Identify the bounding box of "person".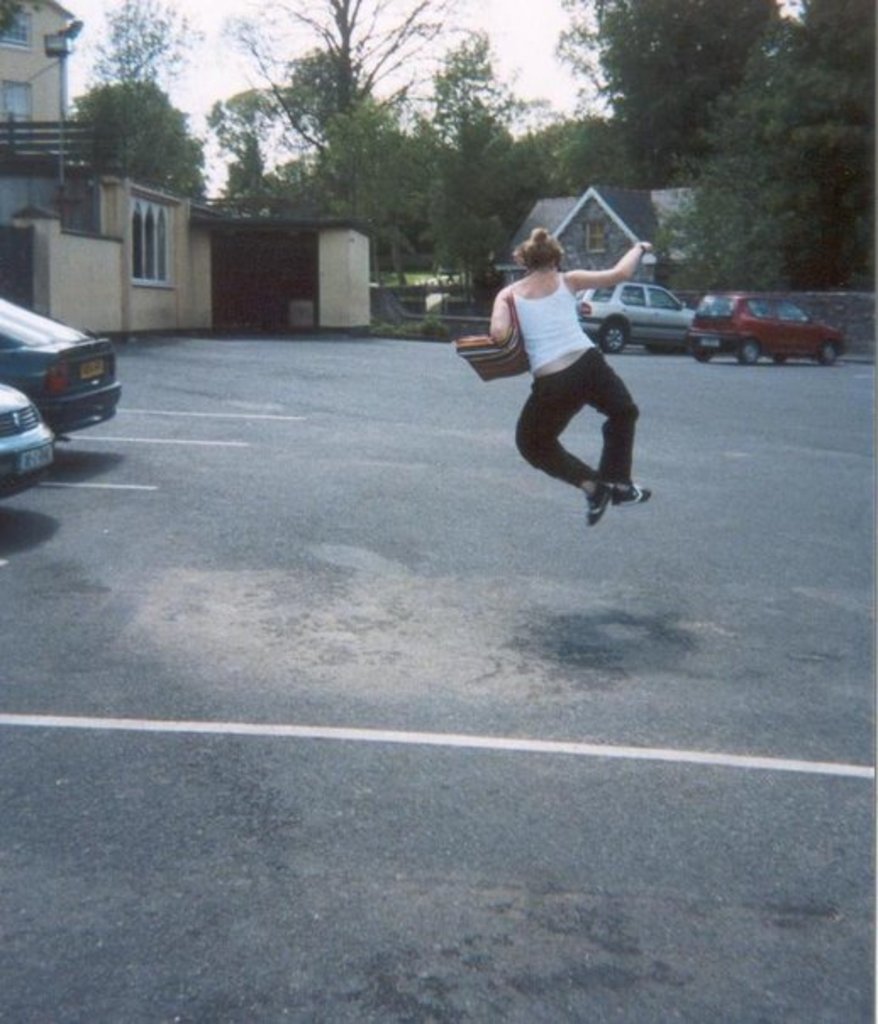
x1=485, y1=222, x2=656, y2=519.
